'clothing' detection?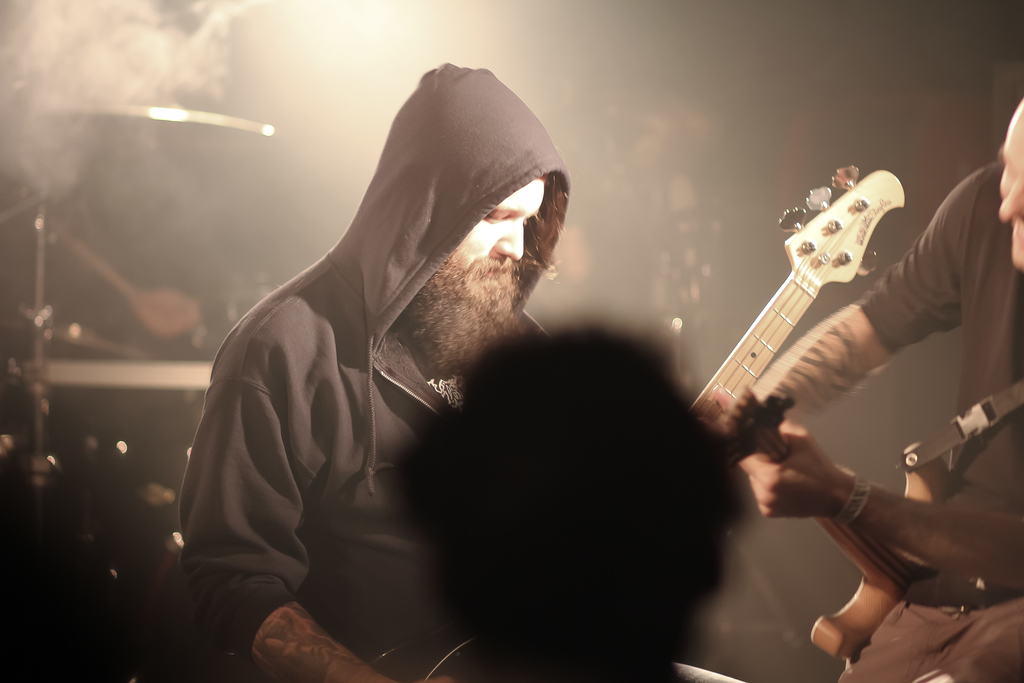
Rect(189, 30, 589, 682)
